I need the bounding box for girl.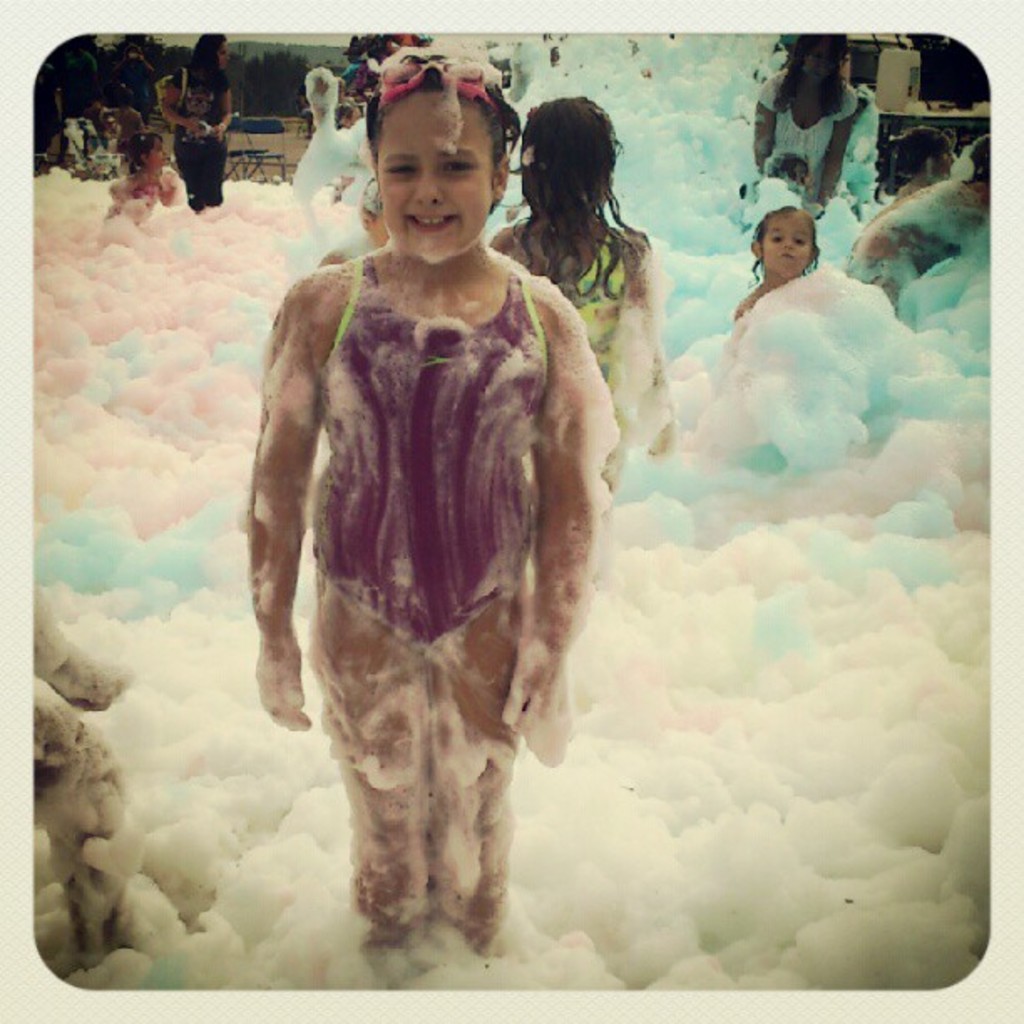
Here it is: 485, 92, 673, 484.
